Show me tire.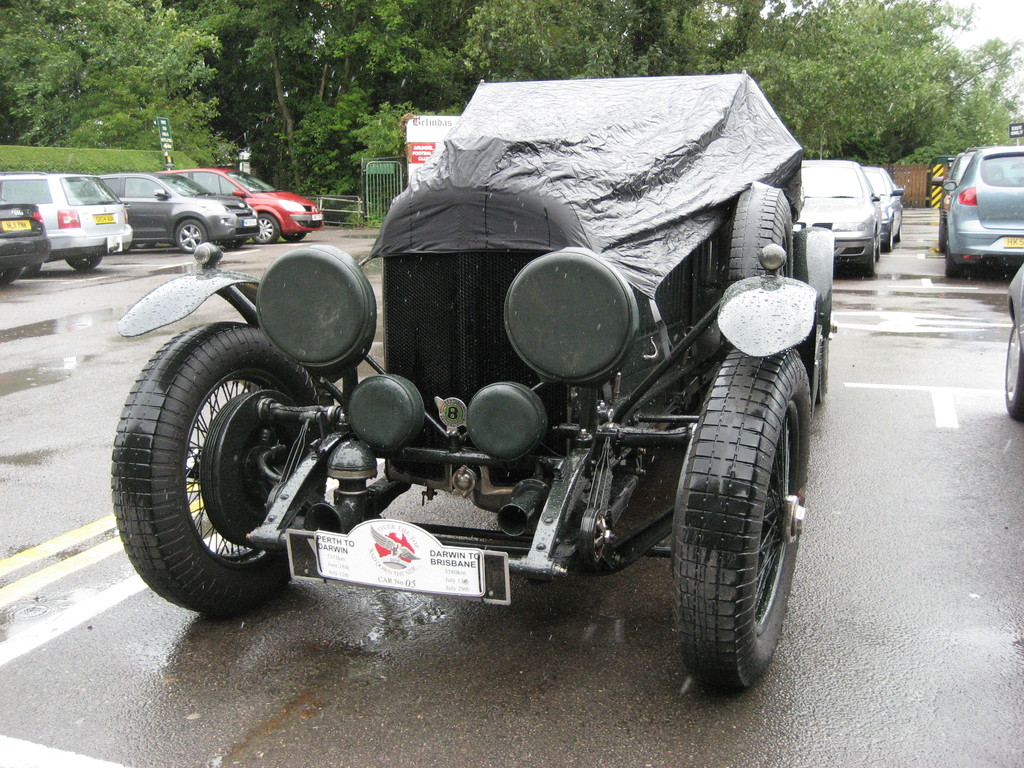
tire is here: 672 344 808 692.
